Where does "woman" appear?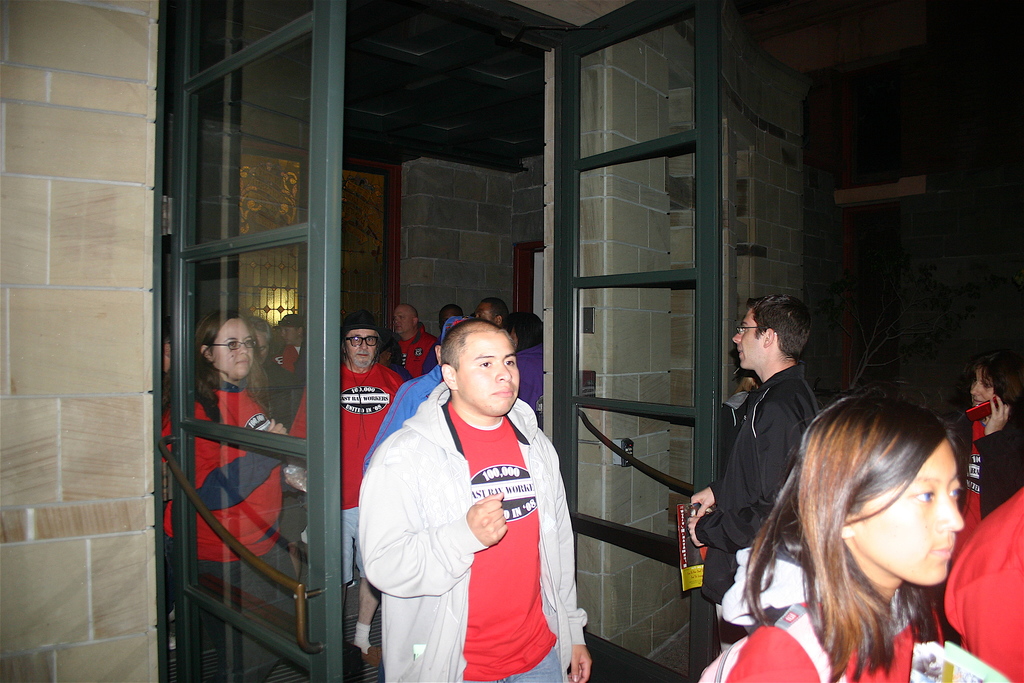
Appears at rect(164, 309, 289, 682).
